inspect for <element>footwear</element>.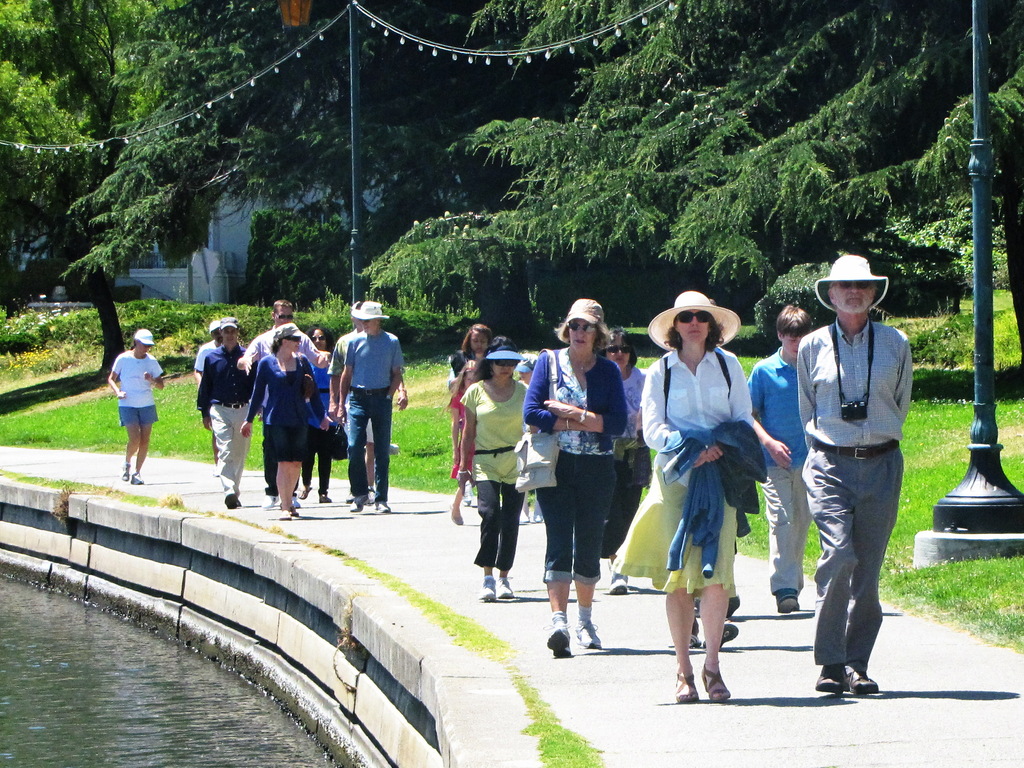
Inspection: crop(606, 575, 628, 593).
